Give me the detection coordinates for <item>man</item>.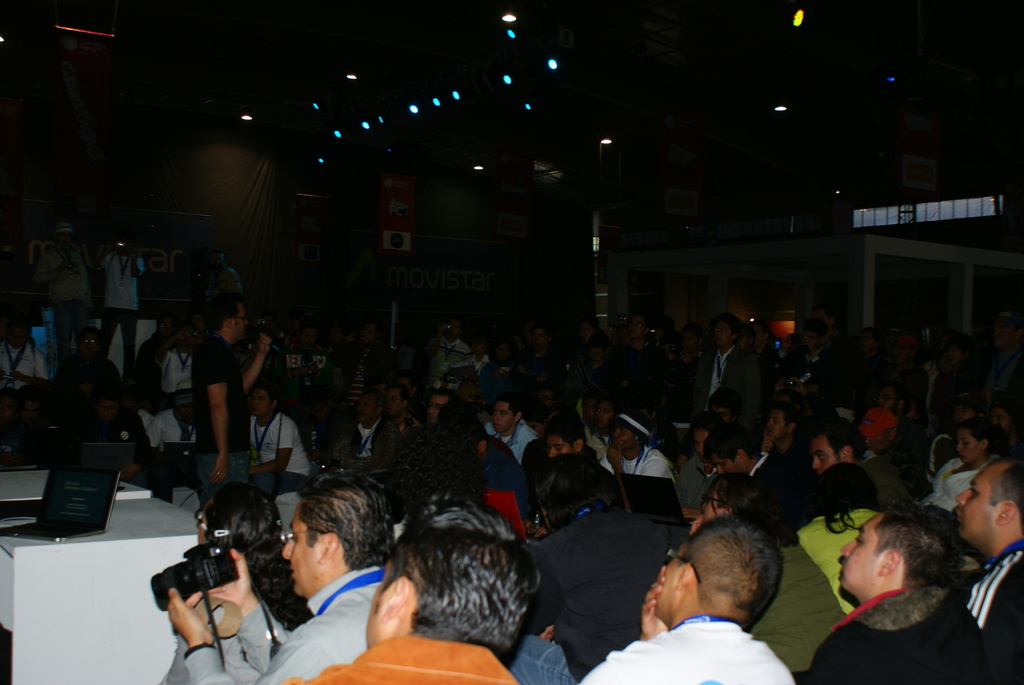
95/239/138/411.
